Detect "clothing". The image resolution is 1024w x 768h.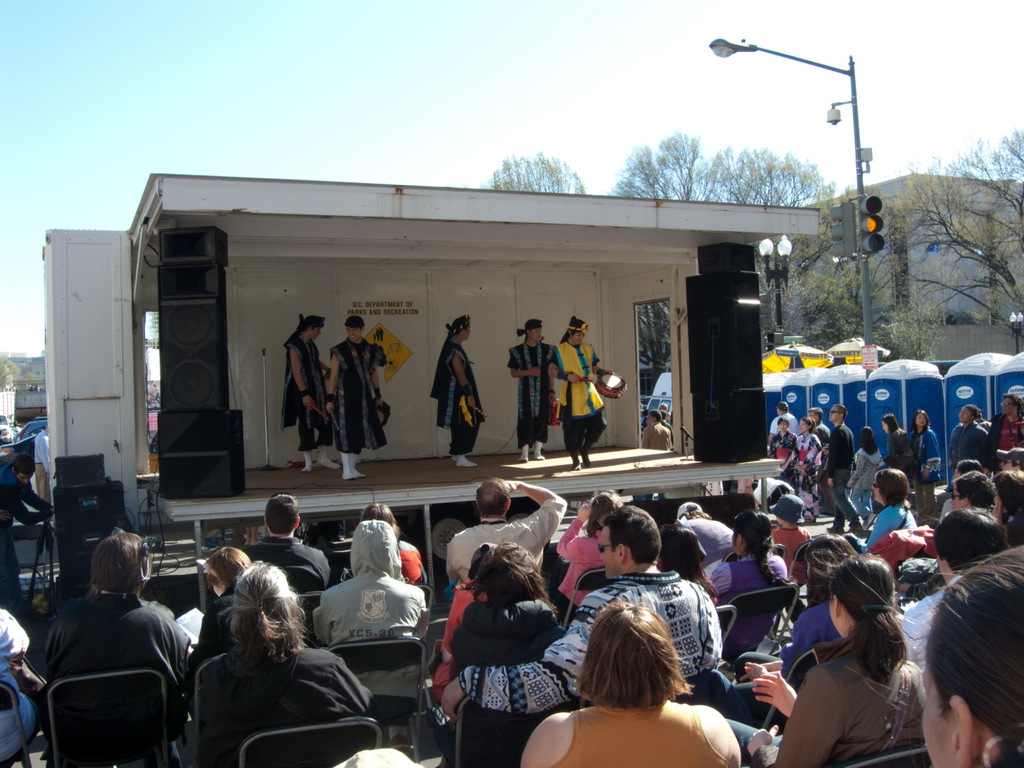
select_region(430, 586, 470, 688).
